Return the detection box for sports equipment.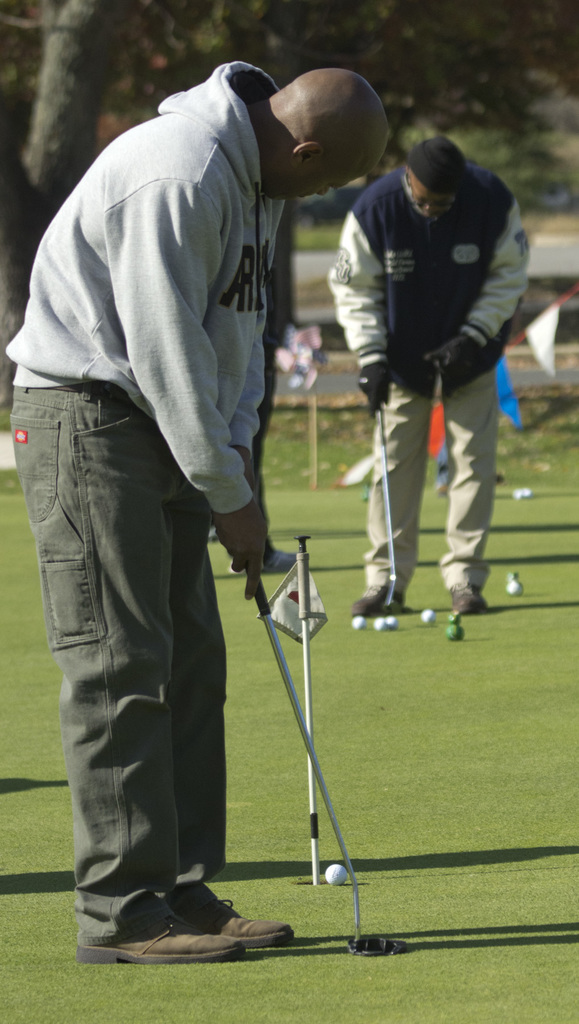
(381,409,393,602).
